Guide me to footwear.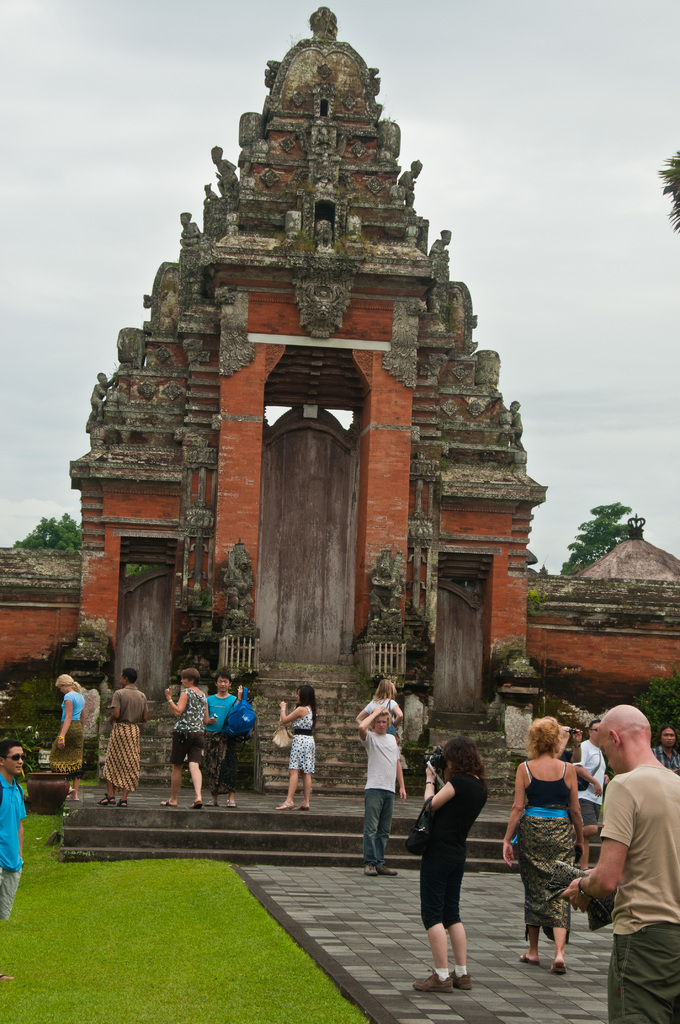
Guidance: 99 794 120 808.
